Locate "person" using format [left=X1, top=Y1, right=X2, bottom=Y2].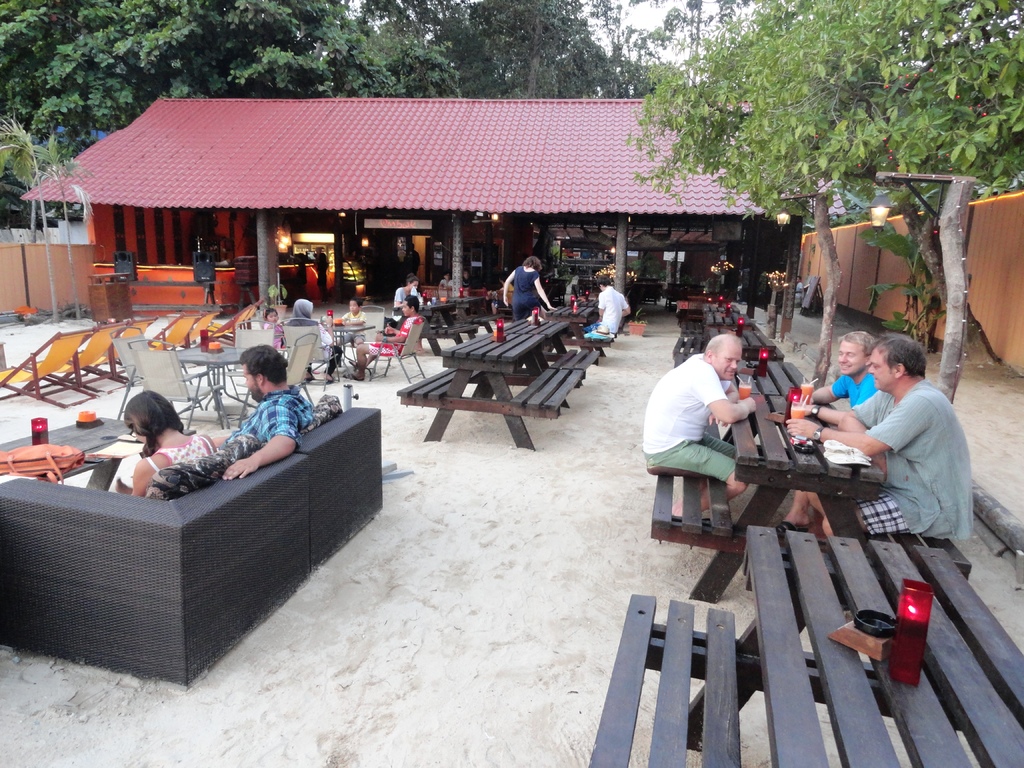
[left=578, top=276, right=630, bottom=359].
